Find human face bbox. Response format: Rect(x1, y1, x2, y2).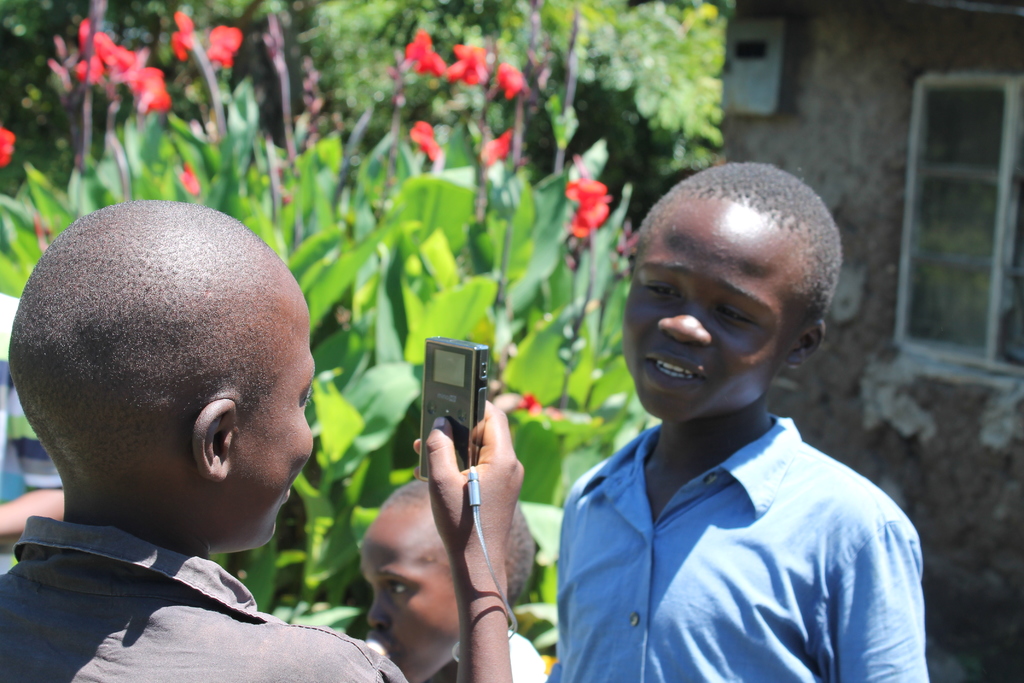
Rect(237, 288, 313, 542).
